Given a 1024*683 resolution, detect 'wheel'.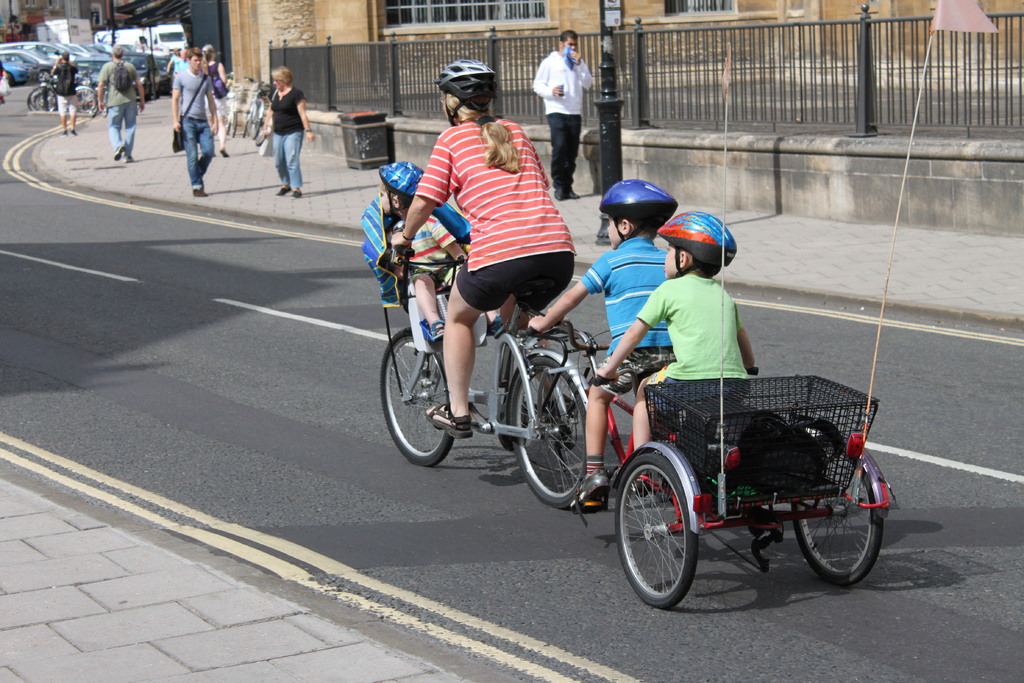
[625,446,715,610].
